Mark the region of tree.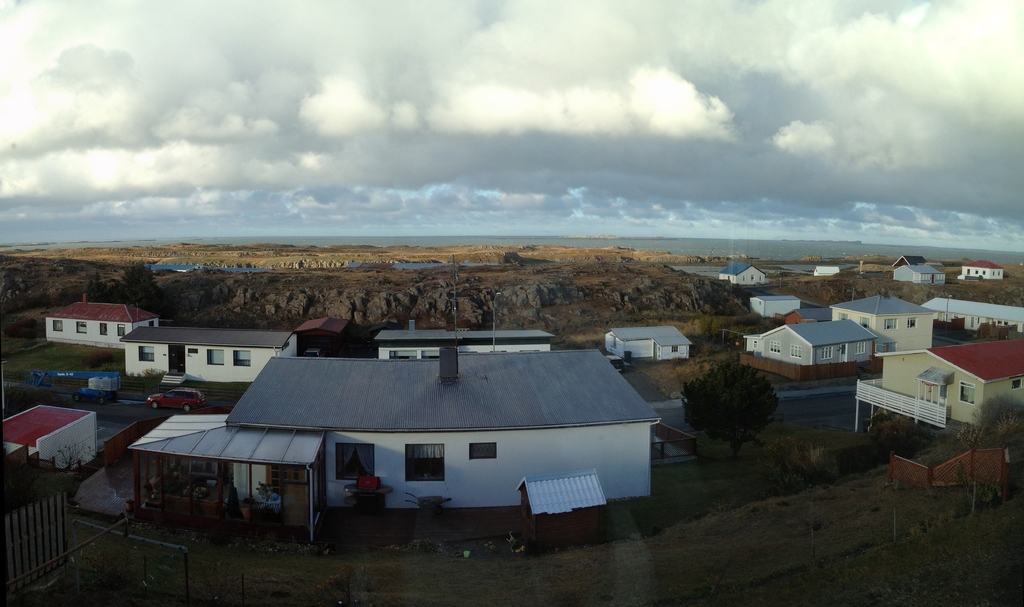
Region: bbox=[682, 355, 780, 454].
